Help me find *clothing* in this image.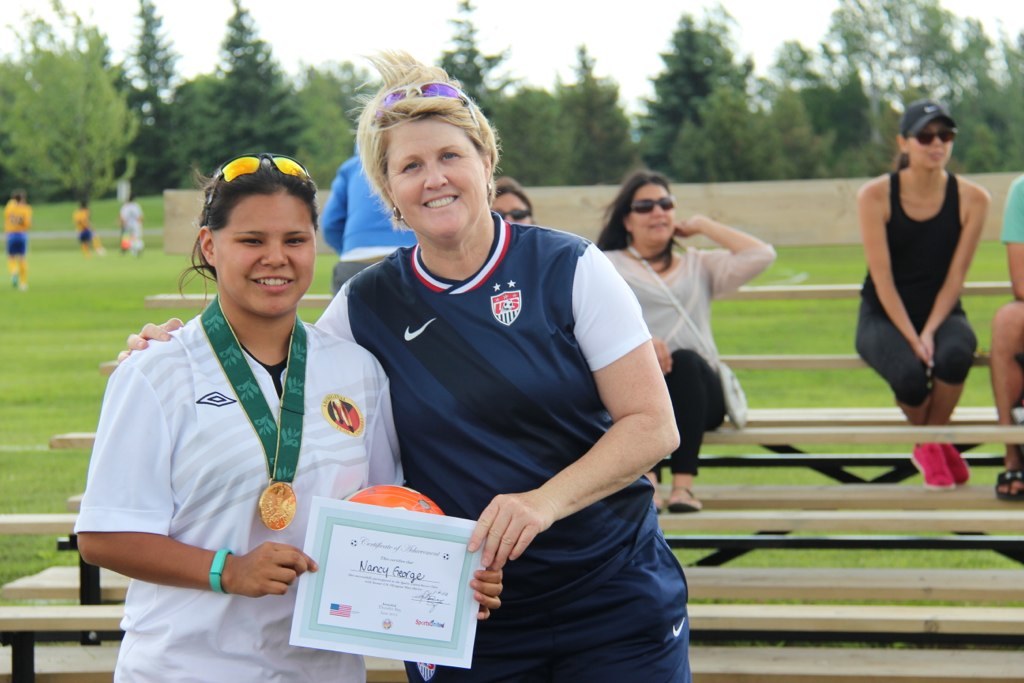
Found it: 995:167:1023:240.
